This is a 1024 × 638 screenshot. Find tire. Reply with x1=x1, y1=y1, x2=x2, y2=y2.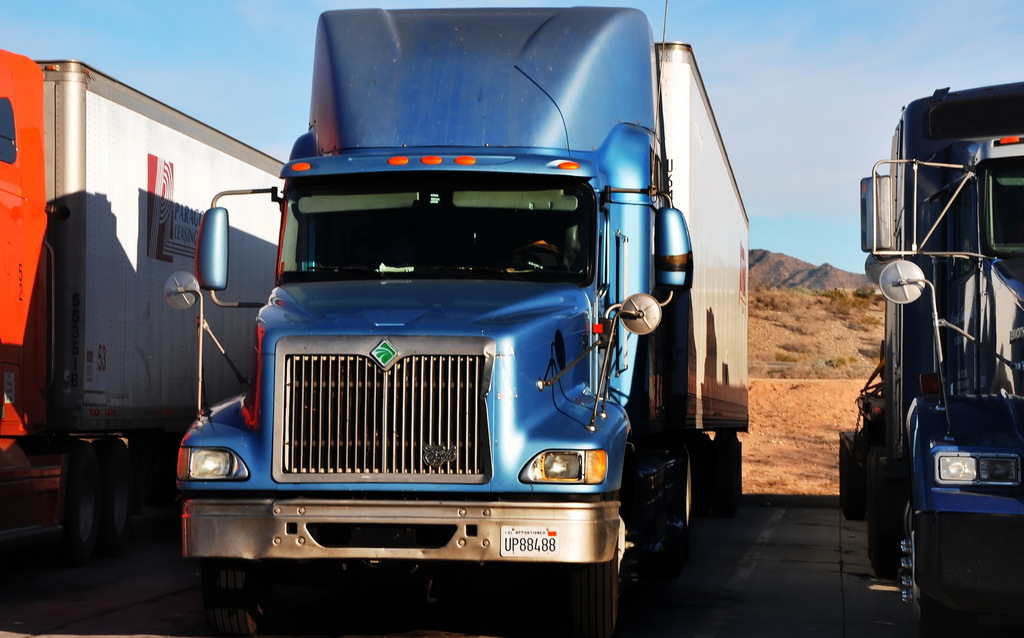
x1=556, y1=538, x2=630, y2=637.
